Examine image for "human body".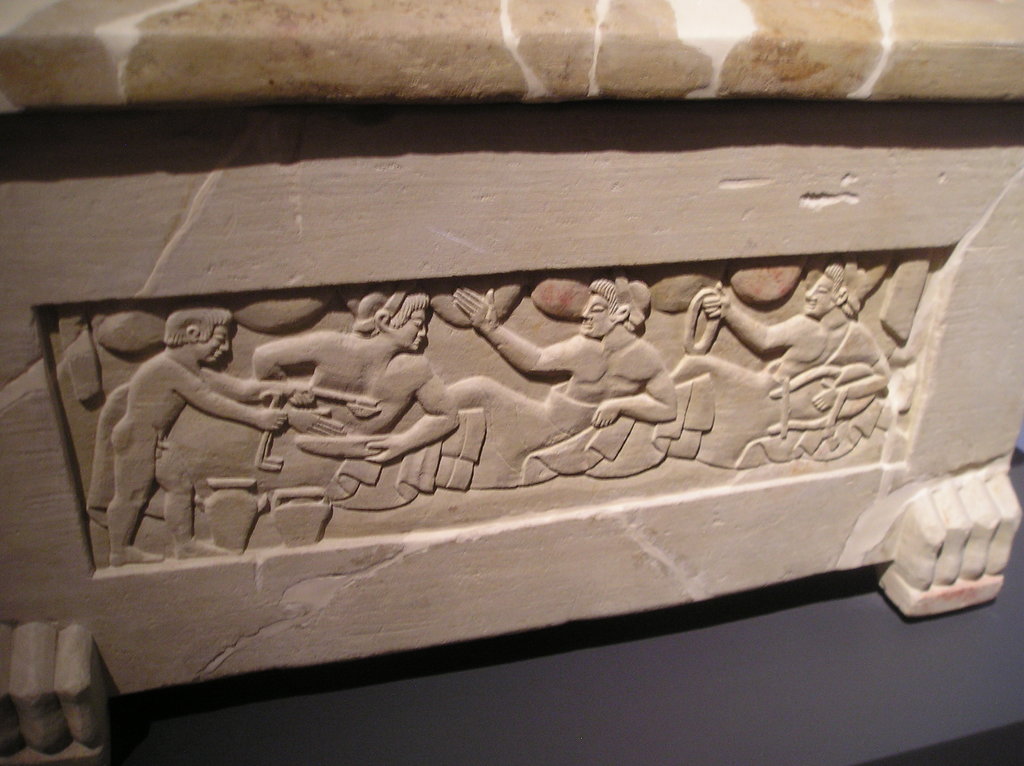
Examination result: [left=107, top=305, right=272, bottom=532].
